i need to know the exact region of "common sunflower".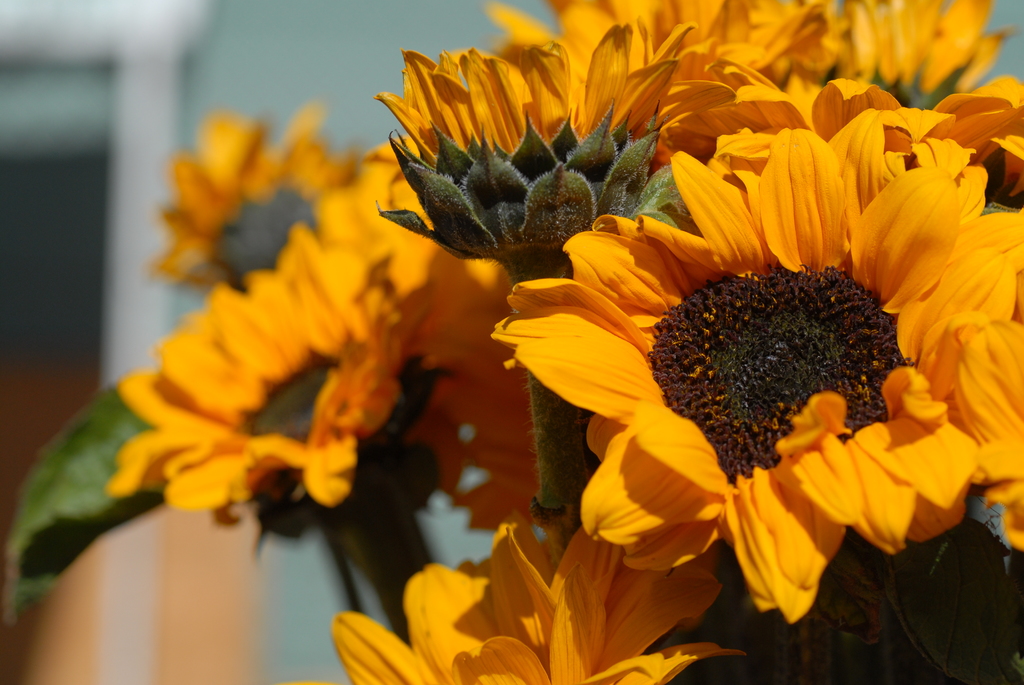
Region: l=343, t=519, r=721, b=684.
